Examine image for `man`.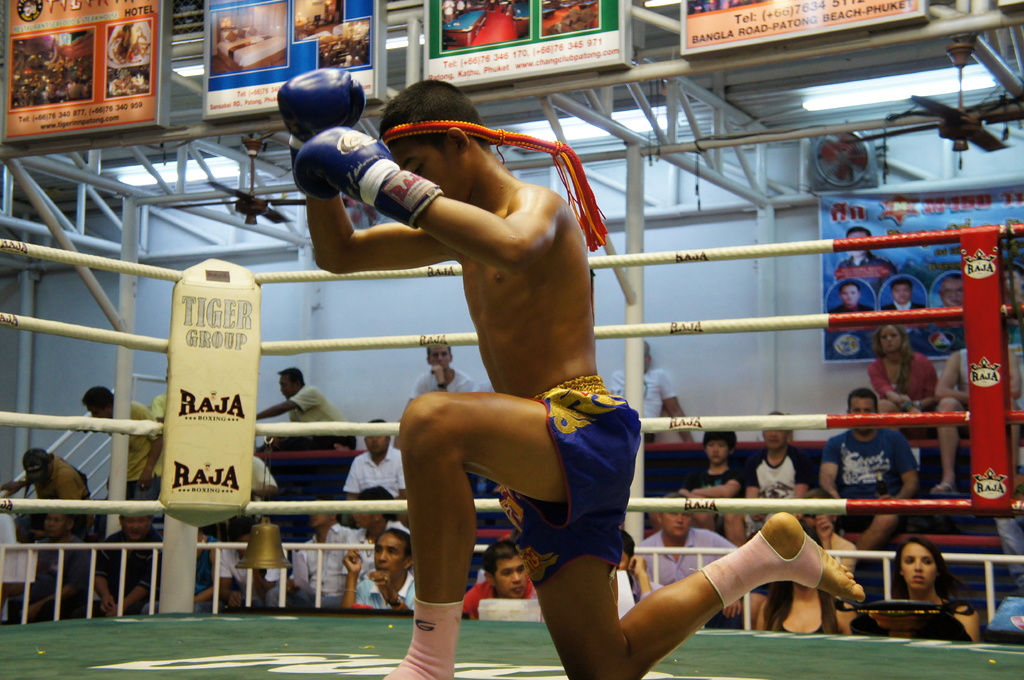
Examination result: box(835, 225, 879, 271).
